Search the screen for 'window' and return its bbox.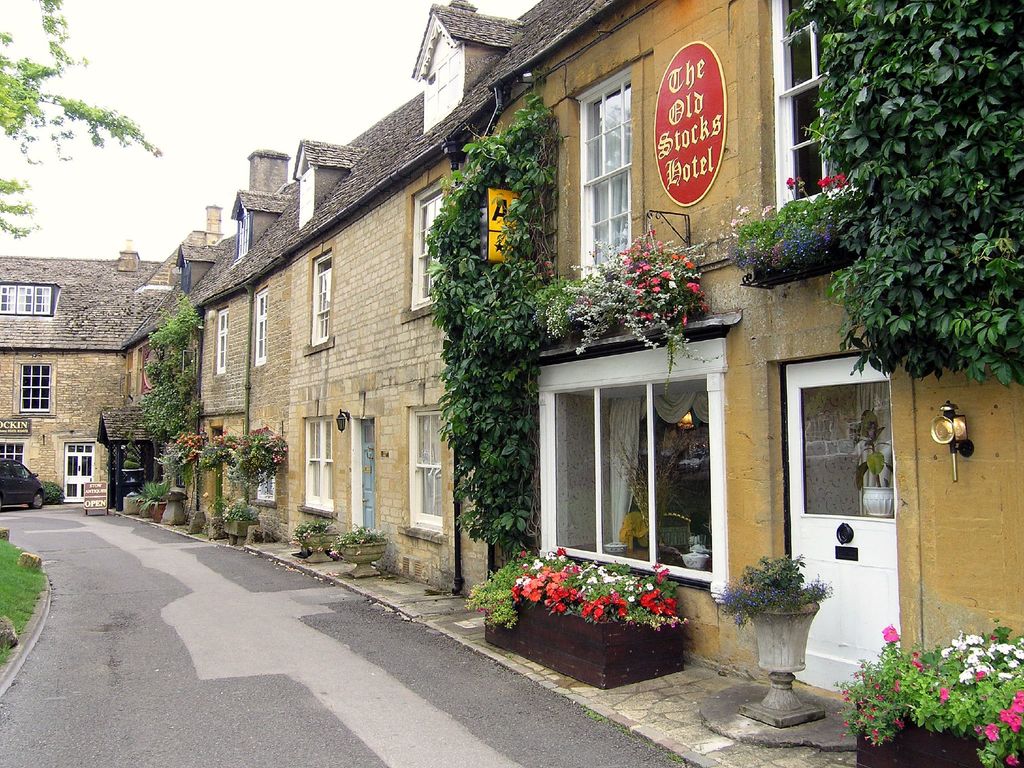
Found: locate(214, 300, 232, 377).
